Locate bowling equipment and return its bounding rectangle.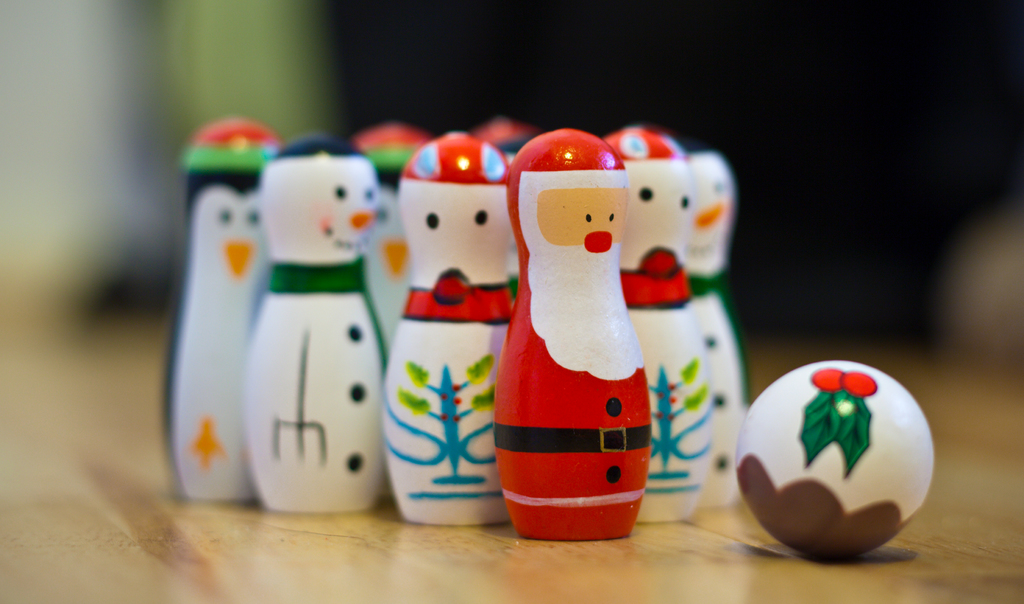
bbox(180, 120, 740, 526).
